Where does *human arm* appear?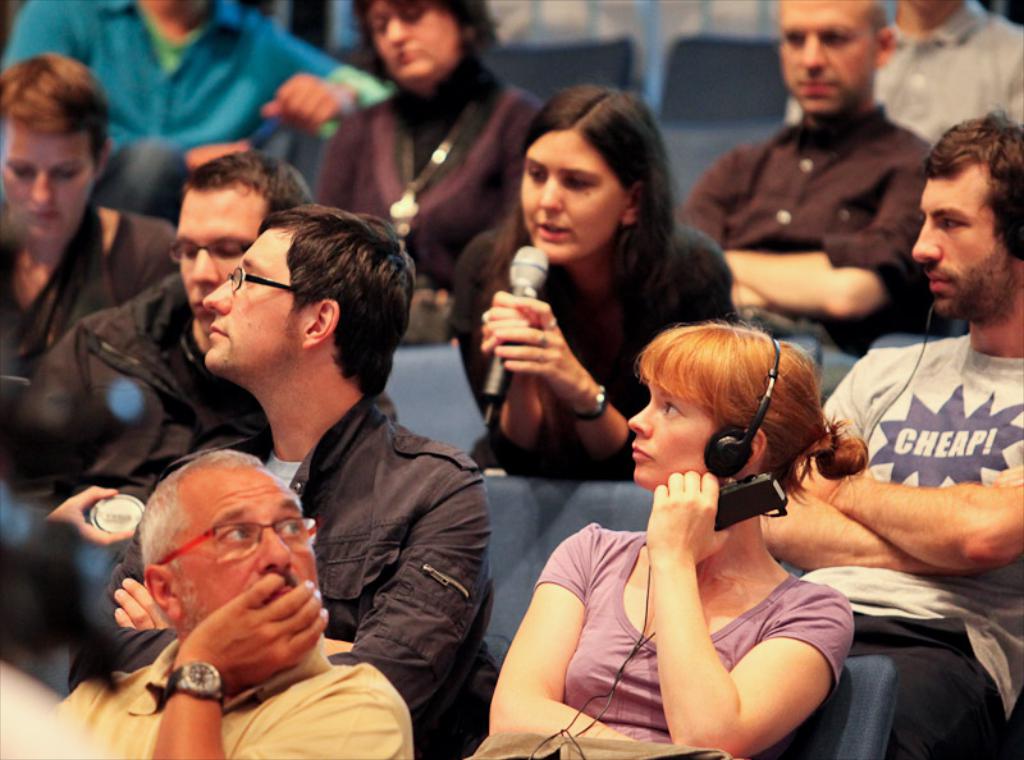
Appears at detection(265, 38, 392, 133).
